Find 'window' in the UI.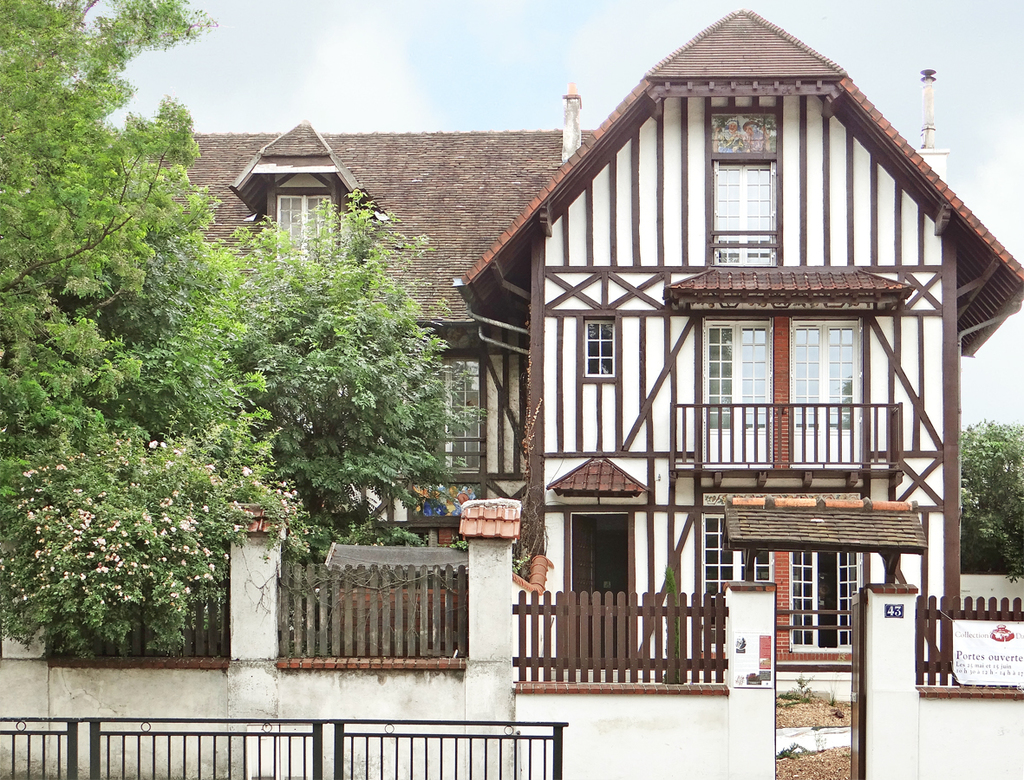
UI element at {"x1": 445, "y1": 357, "x2": 483, "y2": 468}.
